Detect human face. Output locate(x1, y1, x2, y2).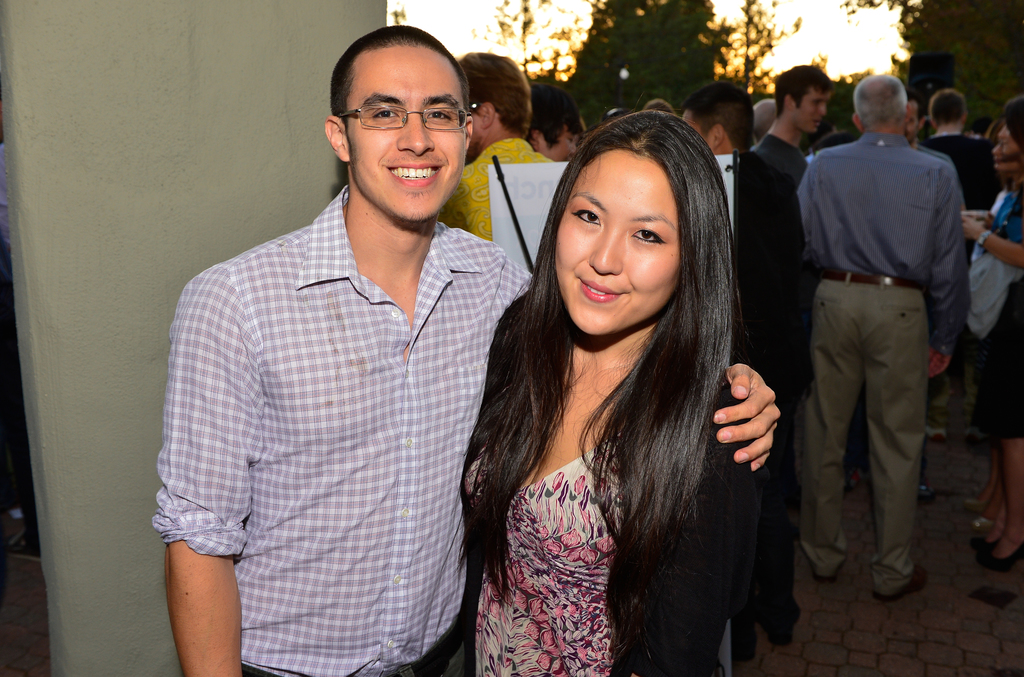
locate(997, 115, 1018, 159).
